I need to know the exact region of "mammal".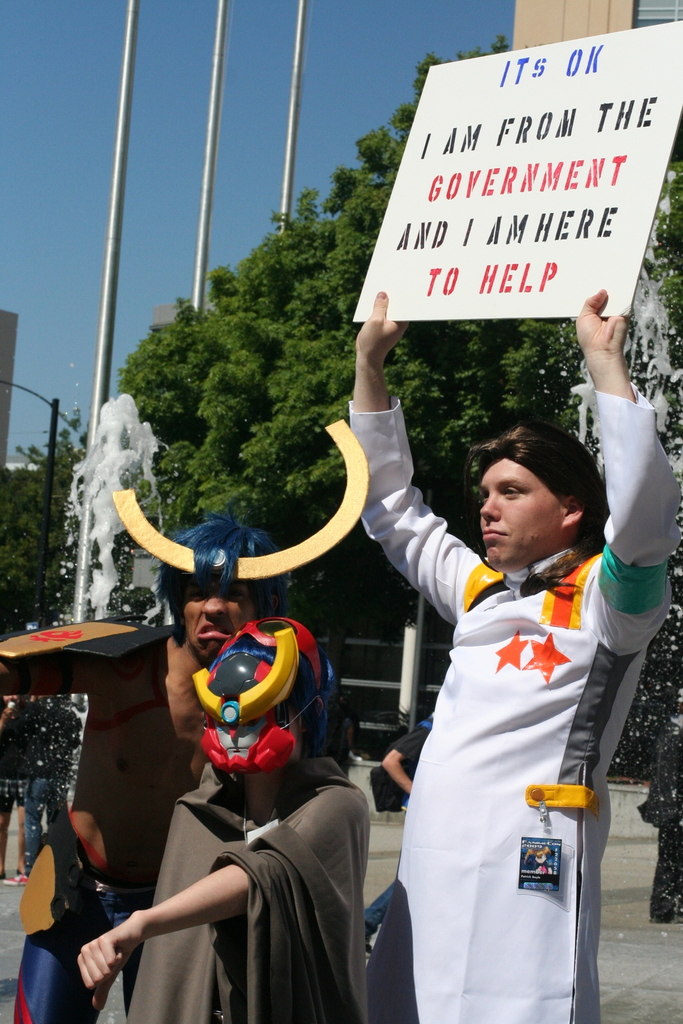
Region: region(650, 696, 682, 925).
